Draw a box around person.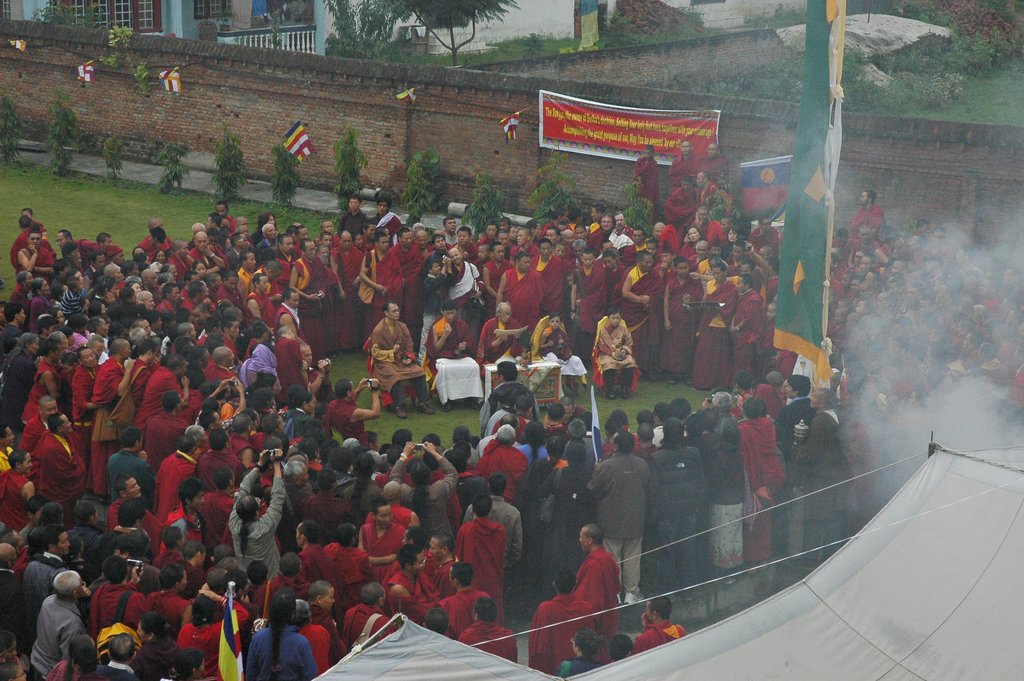
x1=423, y1=302, x2=483, y2=406.
